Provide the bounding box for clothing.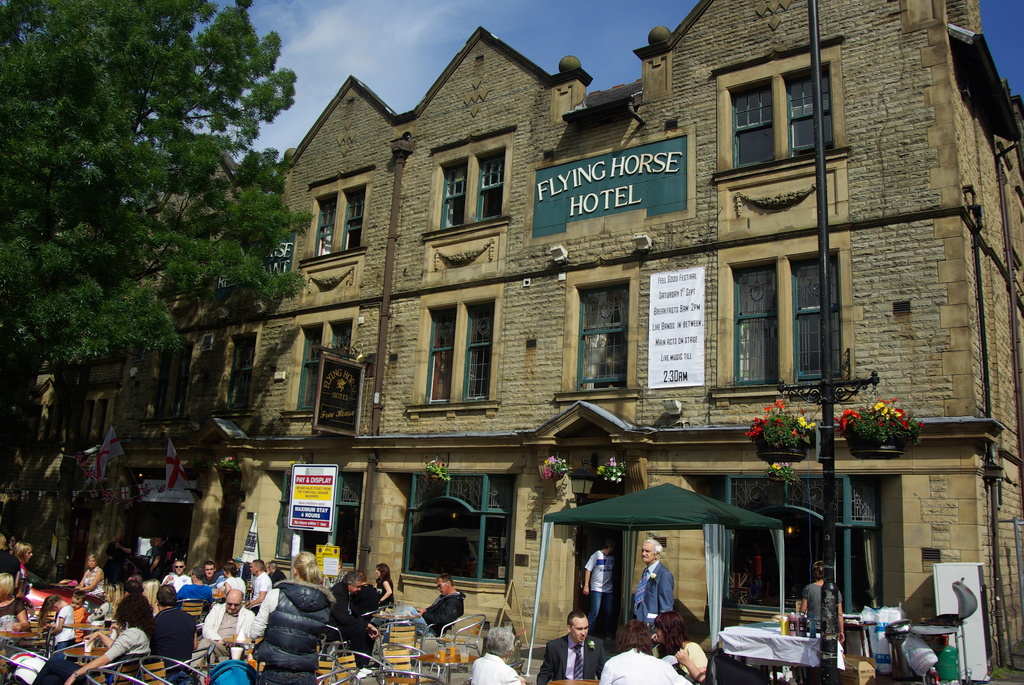
<region>78, 567, 106, 597</region>.
